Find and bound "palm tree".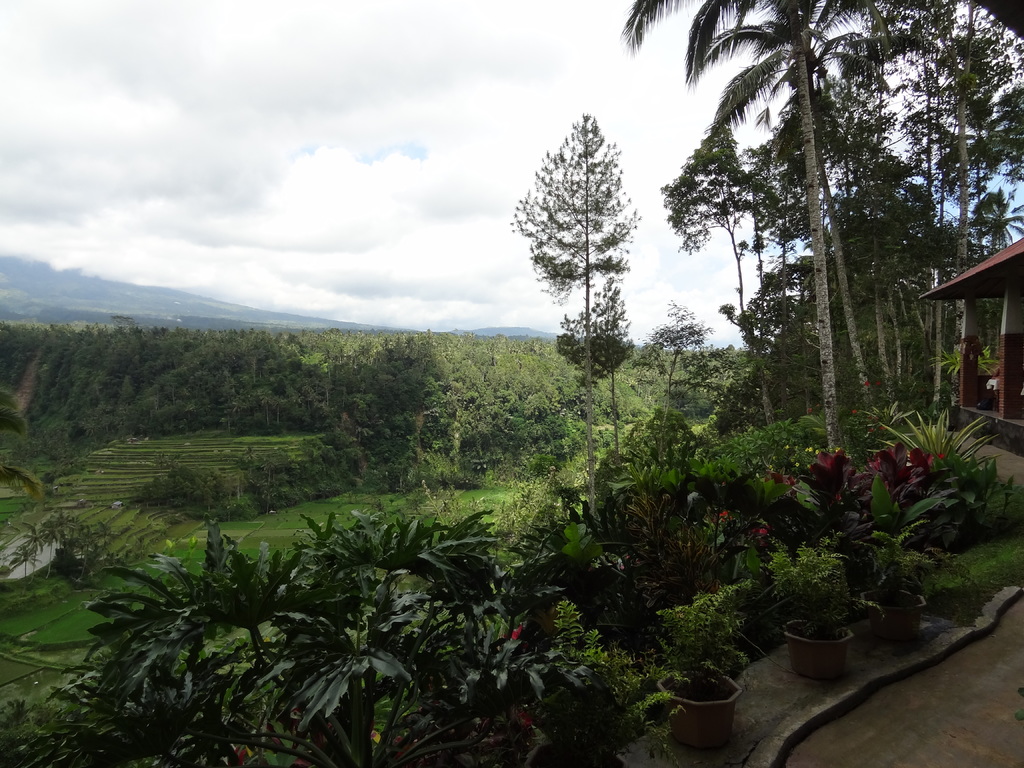
Bound: [833, 180, 925, 435].
